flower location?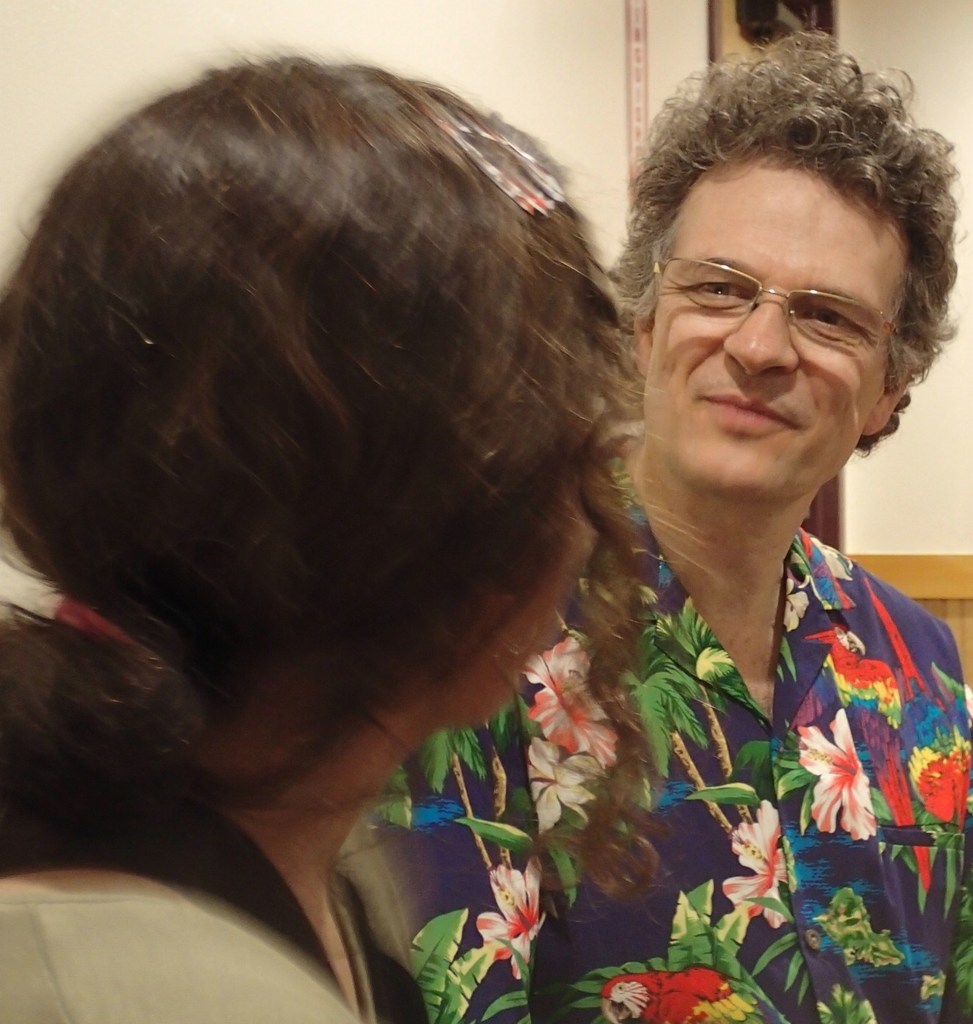
bbox(795, 707, 869, 842)
